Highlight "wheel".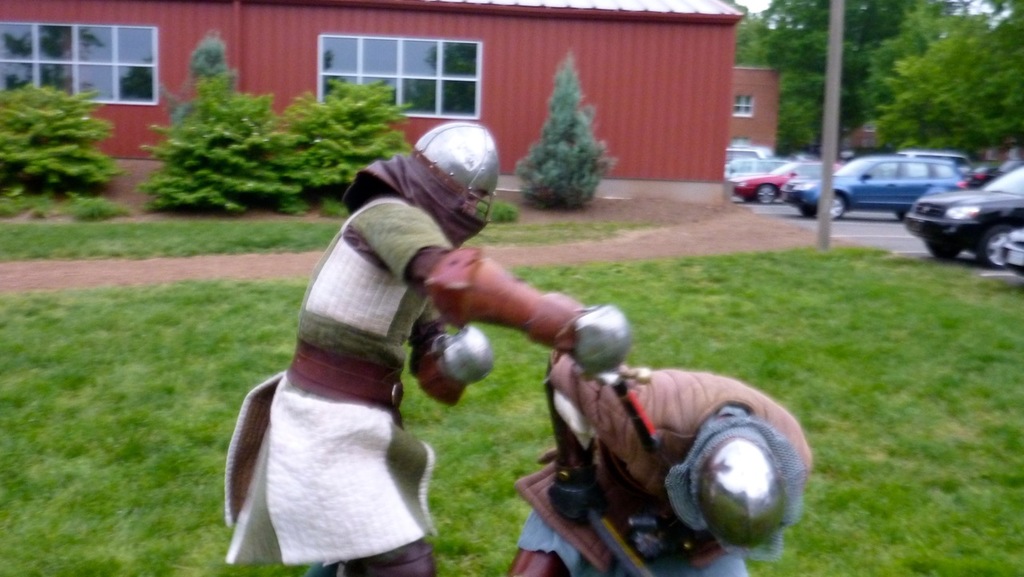
Highlighted region: crop(834, 200, 849, 221).
